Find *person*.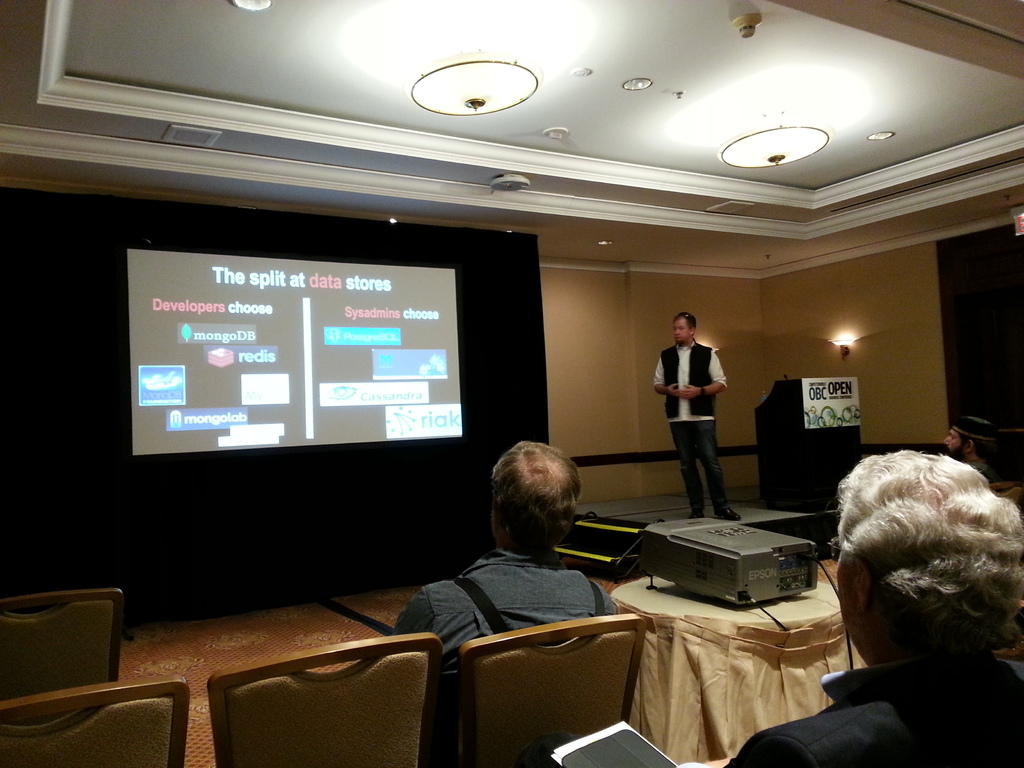
x1=941, y1=410, x2=996, y2=490.
